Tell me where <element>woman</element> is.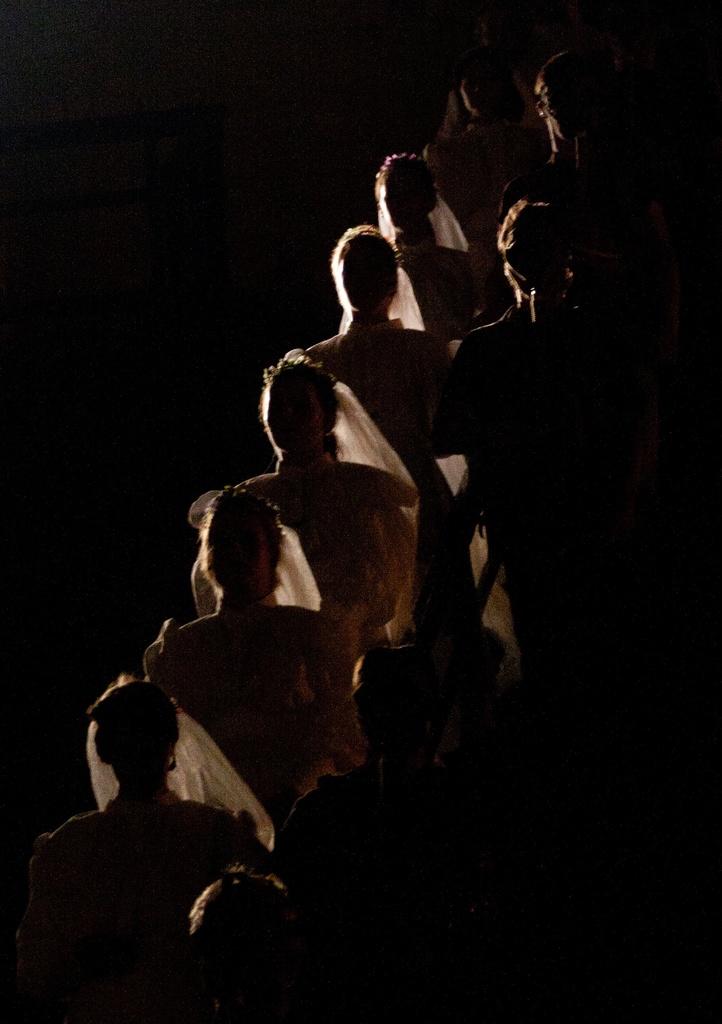
<element>woman</element> is at (130,483,364,824).
